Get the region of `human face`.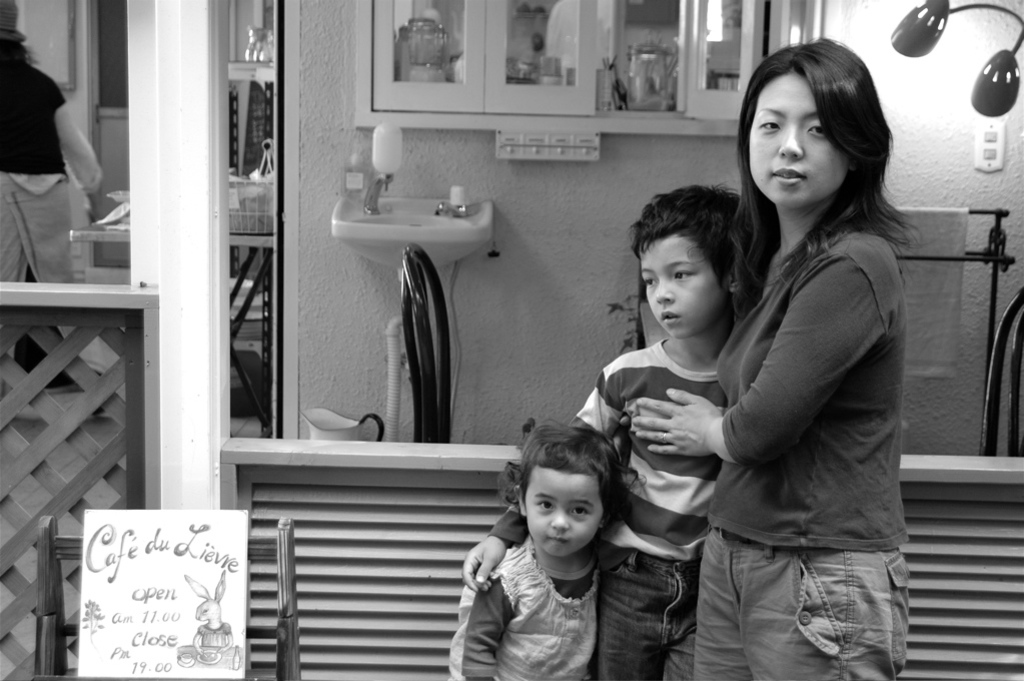
locate(513, 463, 606, 557).
